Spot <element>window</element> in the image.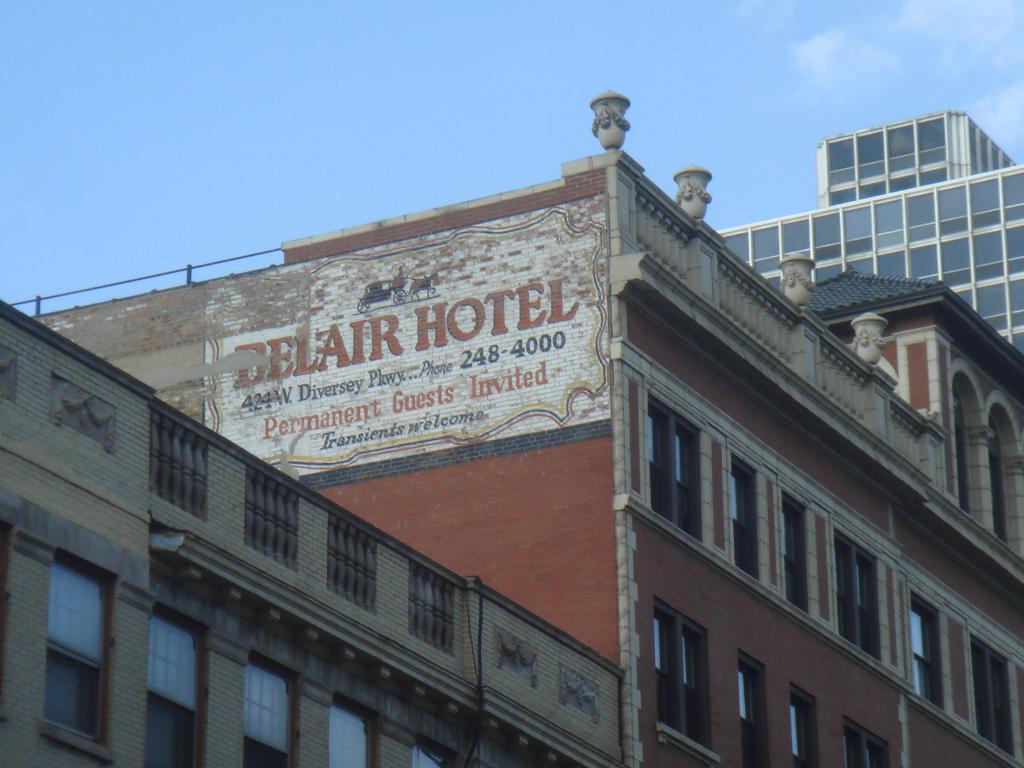
<element>window</element> found at select_region(416, 743, 447, 767).
